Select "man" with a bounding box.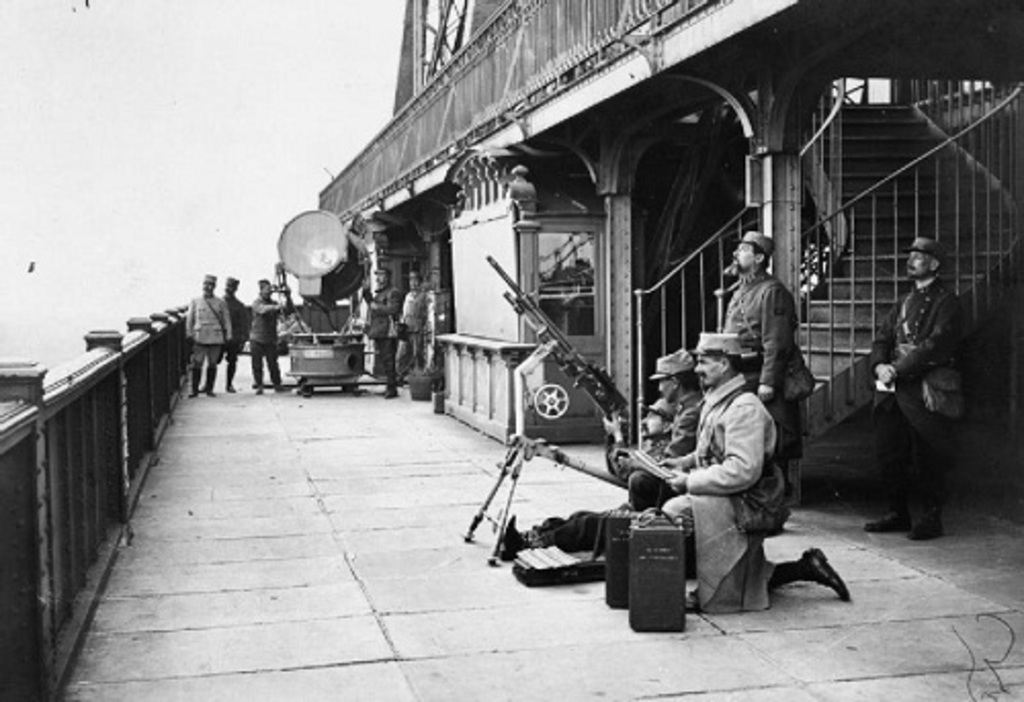
select_region(627, 327, 858, 614).
